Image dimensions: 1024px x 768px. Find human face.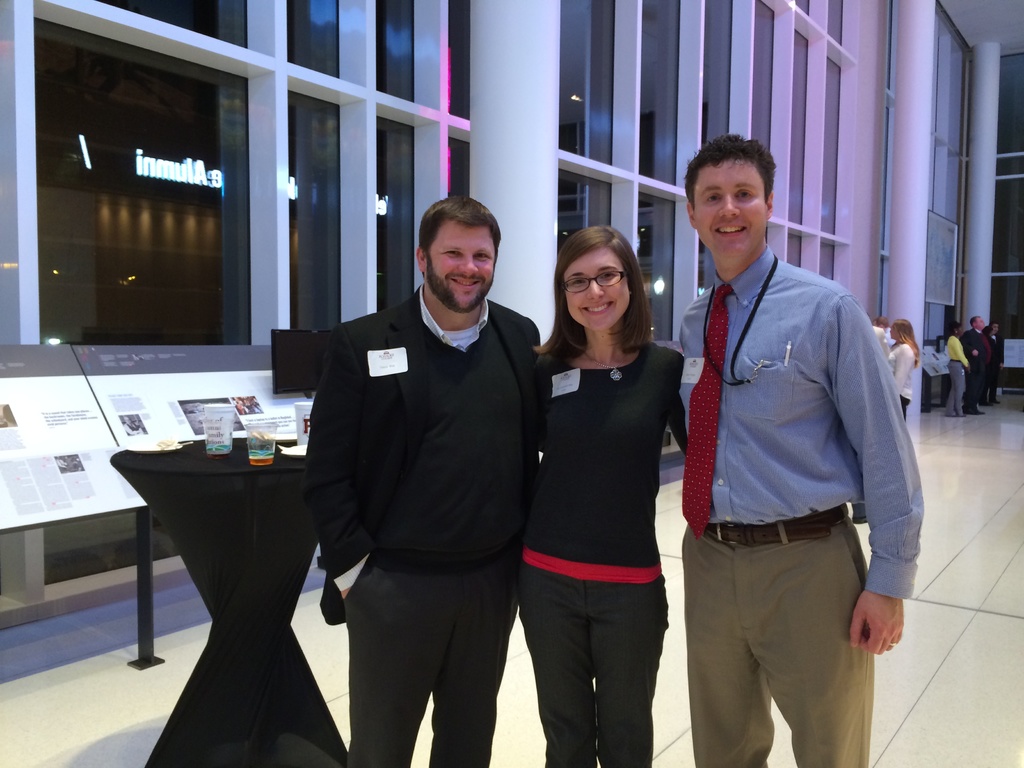
bbox=[425, 218, 499, 314].
